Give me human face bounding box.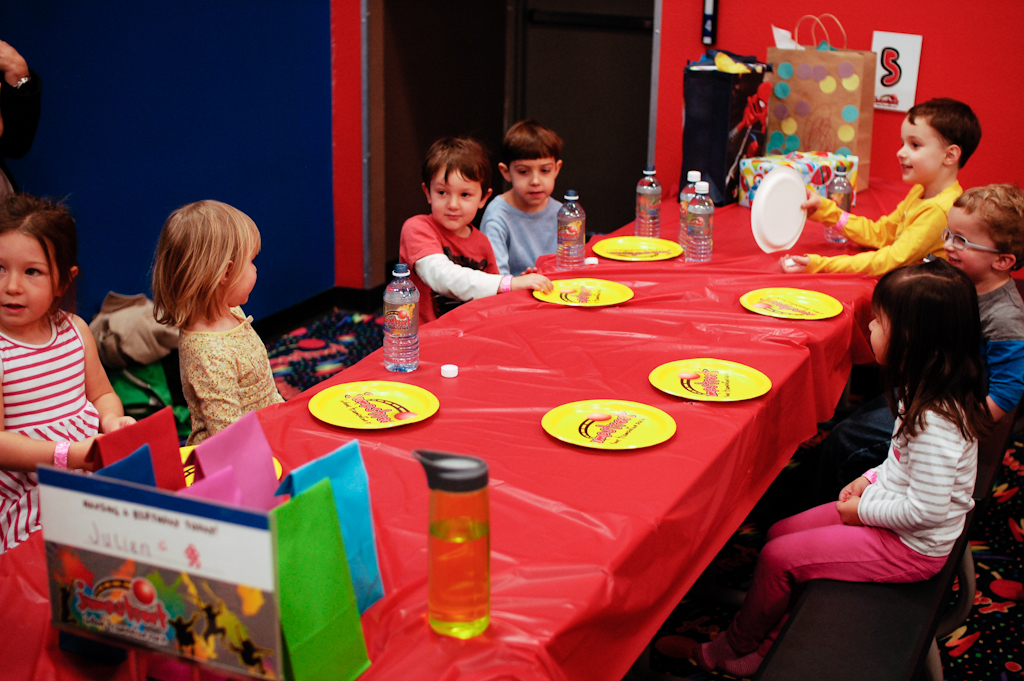
(x1=872, y1=286, x2=886, y2=356).
